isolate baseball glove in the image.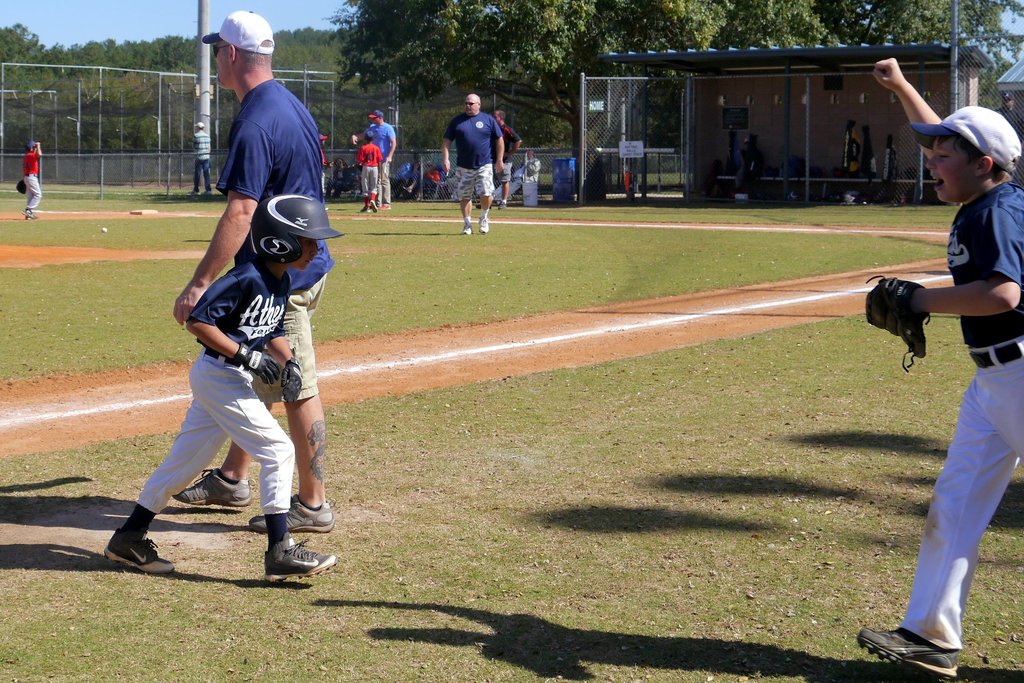
Isolated region: (866, 269, 932, 373).
